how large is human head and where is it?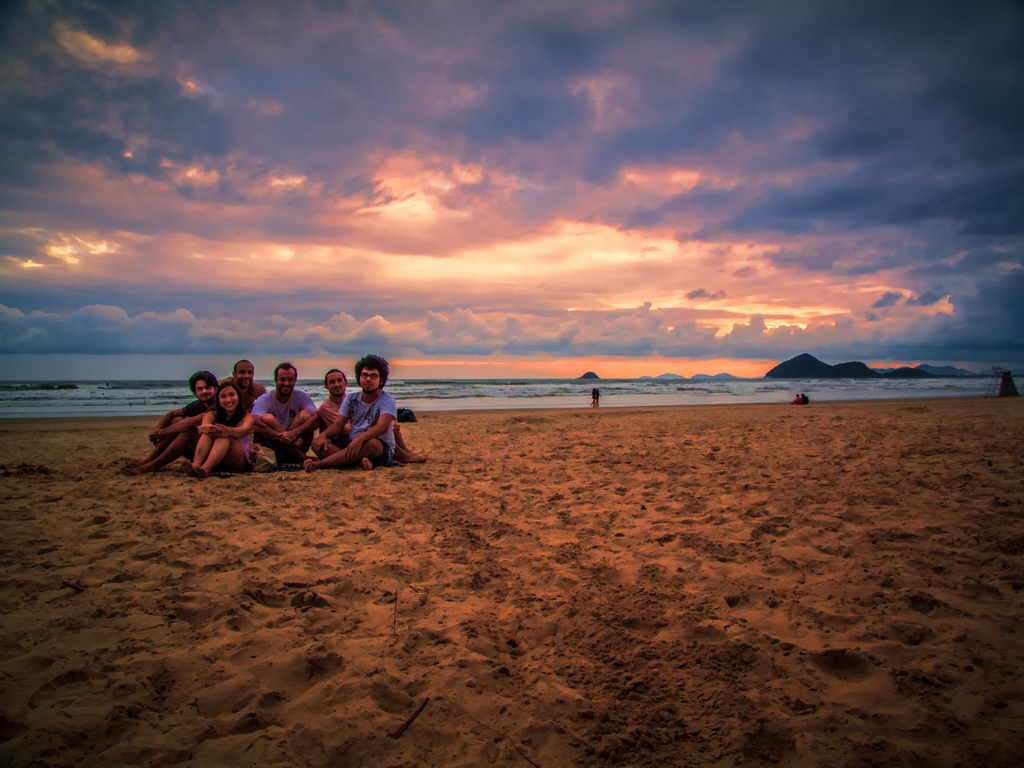
Bounding box: select_region(189, 369, 217, 401).
